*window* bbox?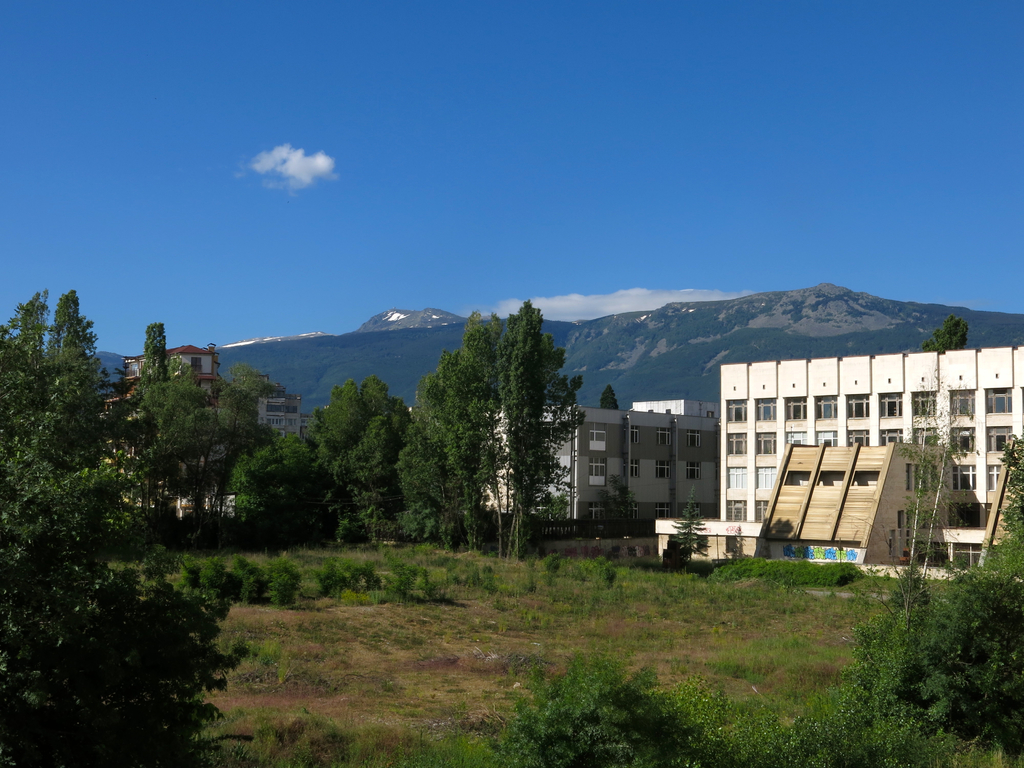
box(752, 398, 779, 423)
